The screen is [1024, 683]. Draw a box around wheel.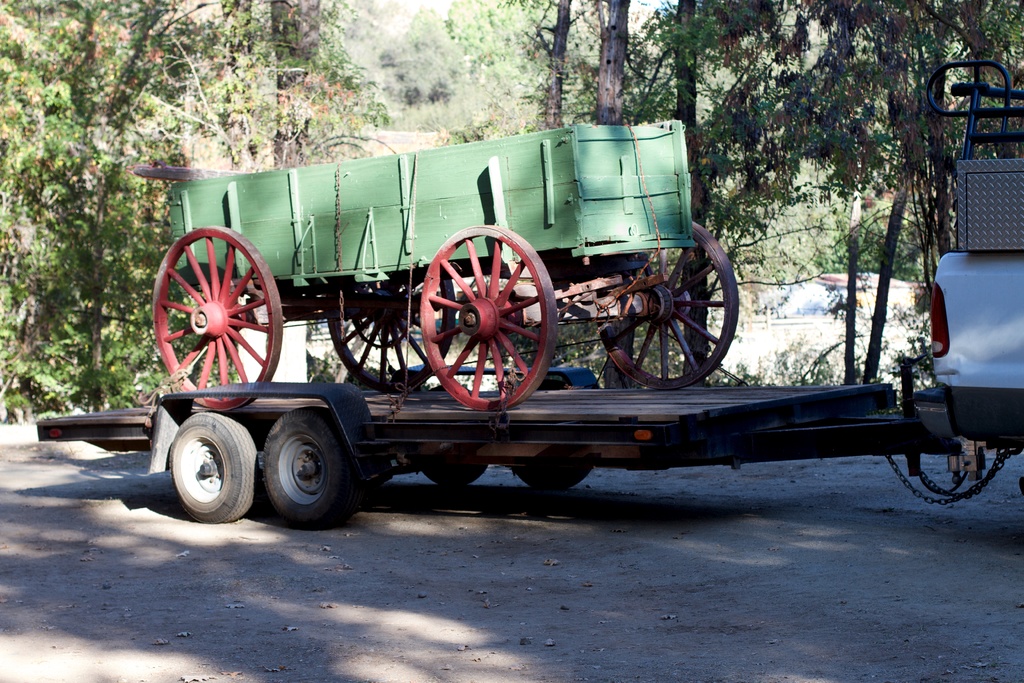
Rect(168, 409, 261, 523).
